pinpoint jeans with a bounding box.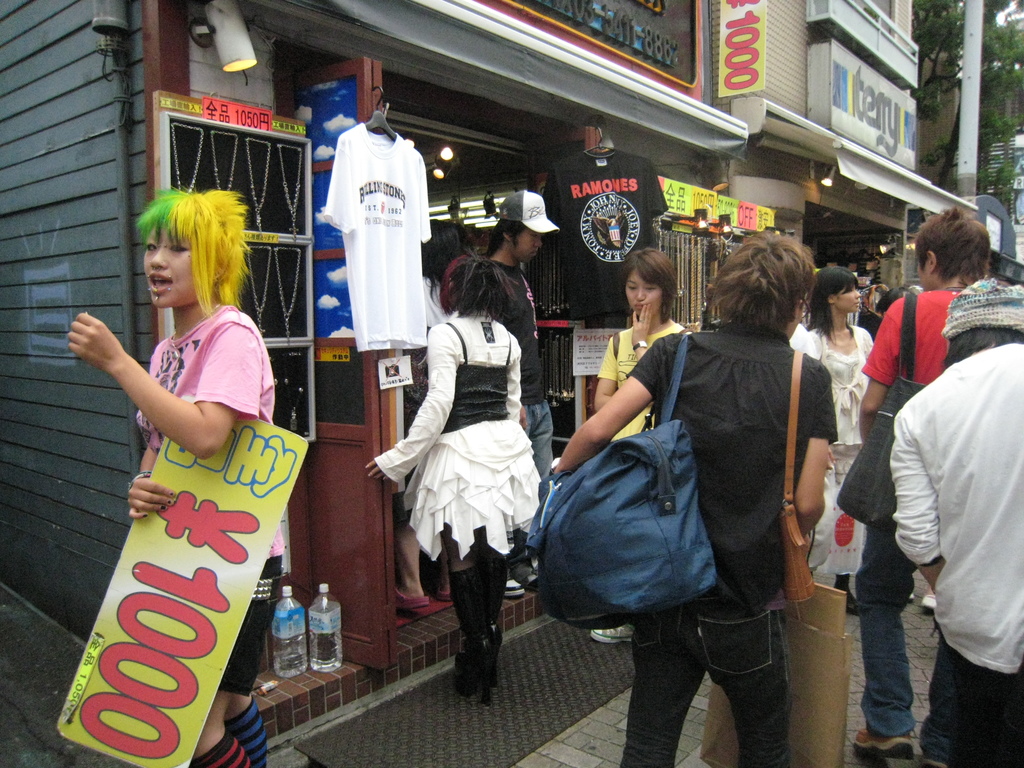
region(906, 632, 1022, 767).
